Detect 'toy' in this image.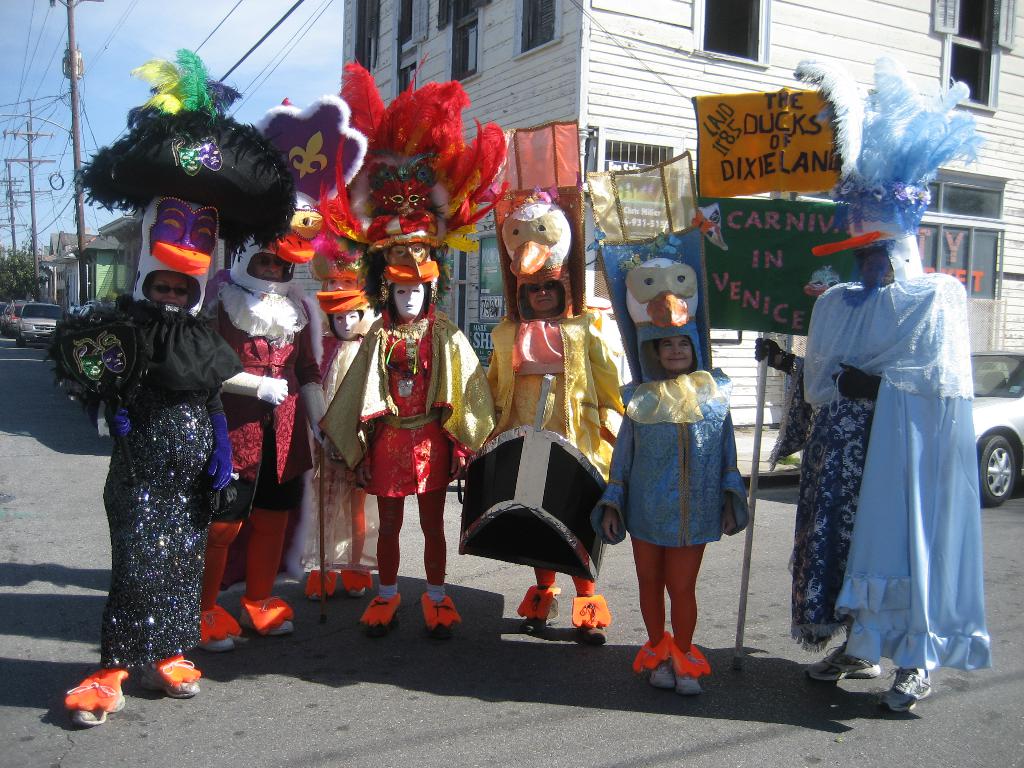
Detection: (264, 190, 326, 267).
